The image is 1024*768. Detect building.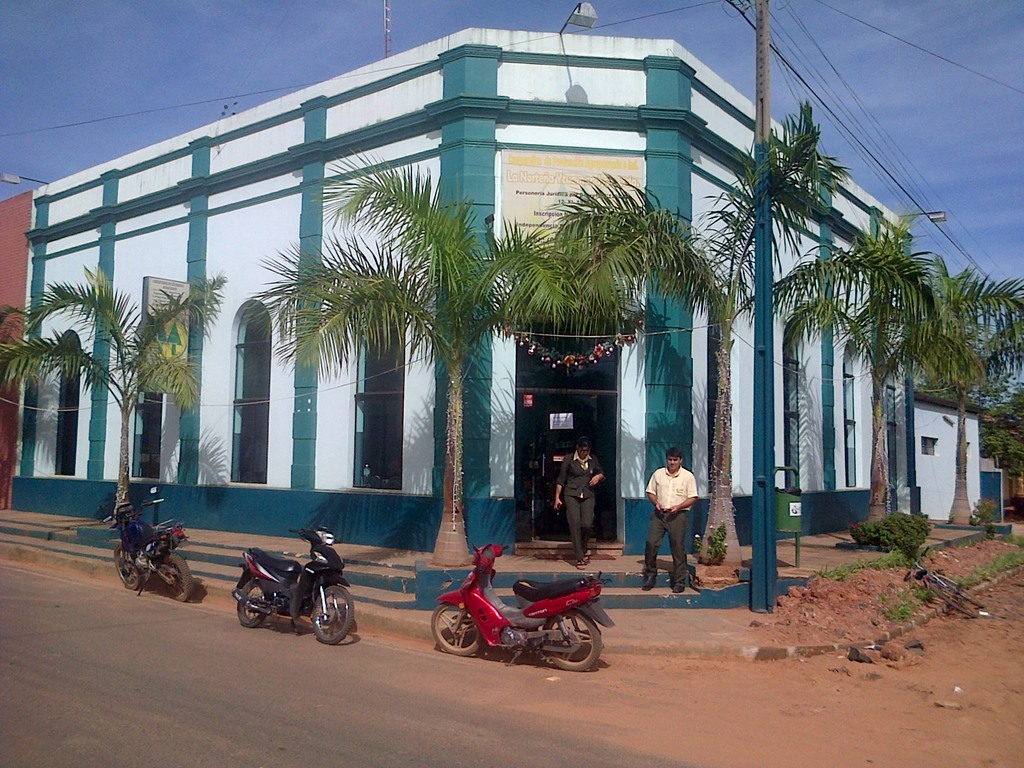
Detection: (x1=0, y1=195, x2=31, y2=514).
